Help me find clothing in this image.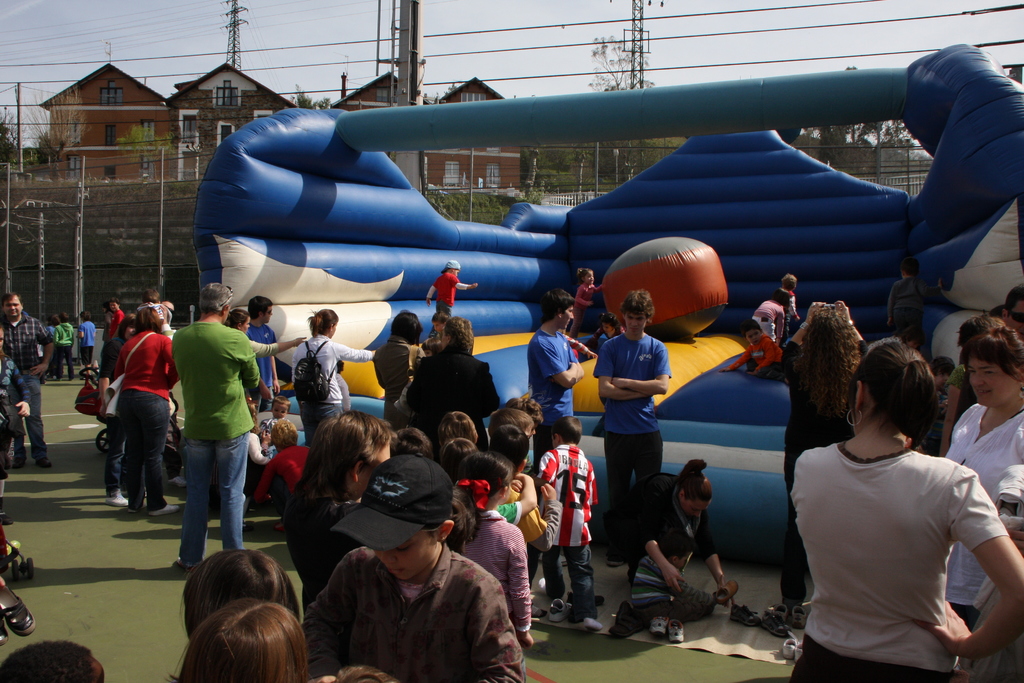
Found it: {"x1": 170, "y1": 320, "x2": 276, "y2": 566}.
